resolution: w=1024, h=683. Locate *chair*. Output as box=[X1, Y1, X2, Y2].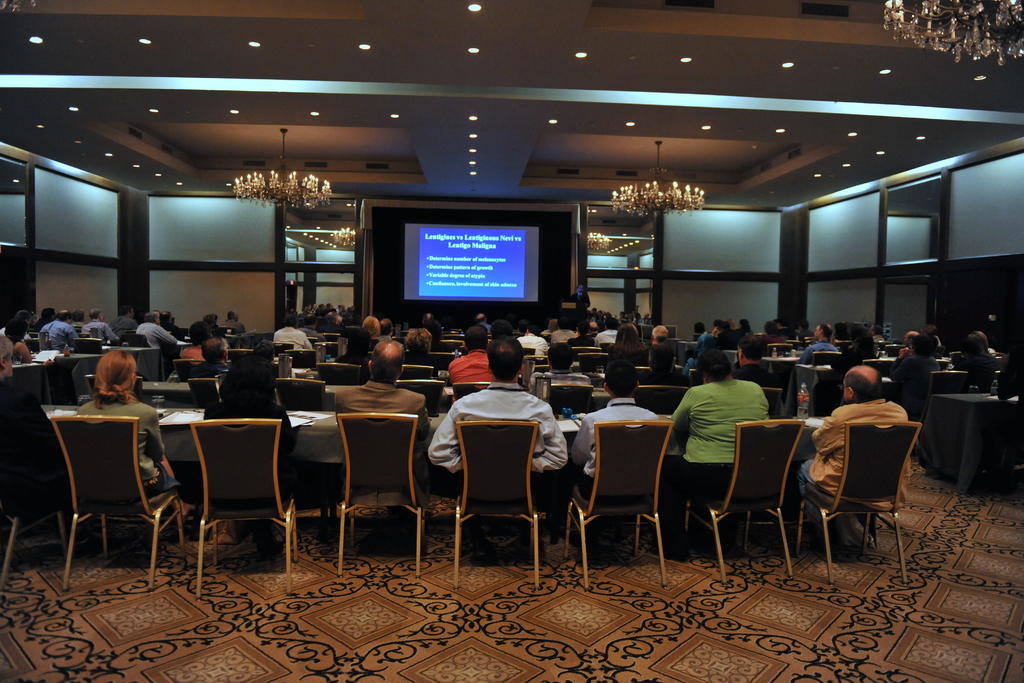
box=[184, 417, 304, 595].
